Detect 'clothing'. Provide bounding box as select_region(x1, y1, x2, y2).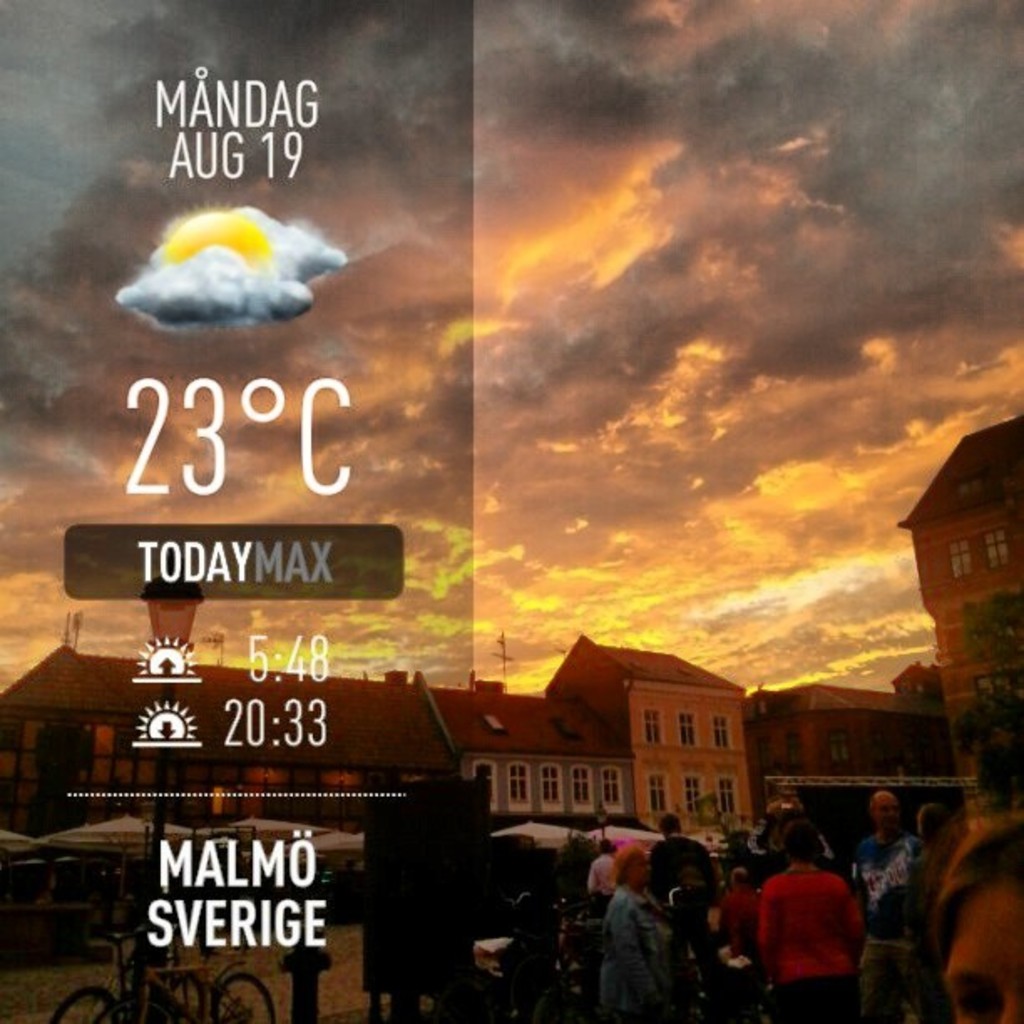
select_region(586, 870, 704, 1023).
